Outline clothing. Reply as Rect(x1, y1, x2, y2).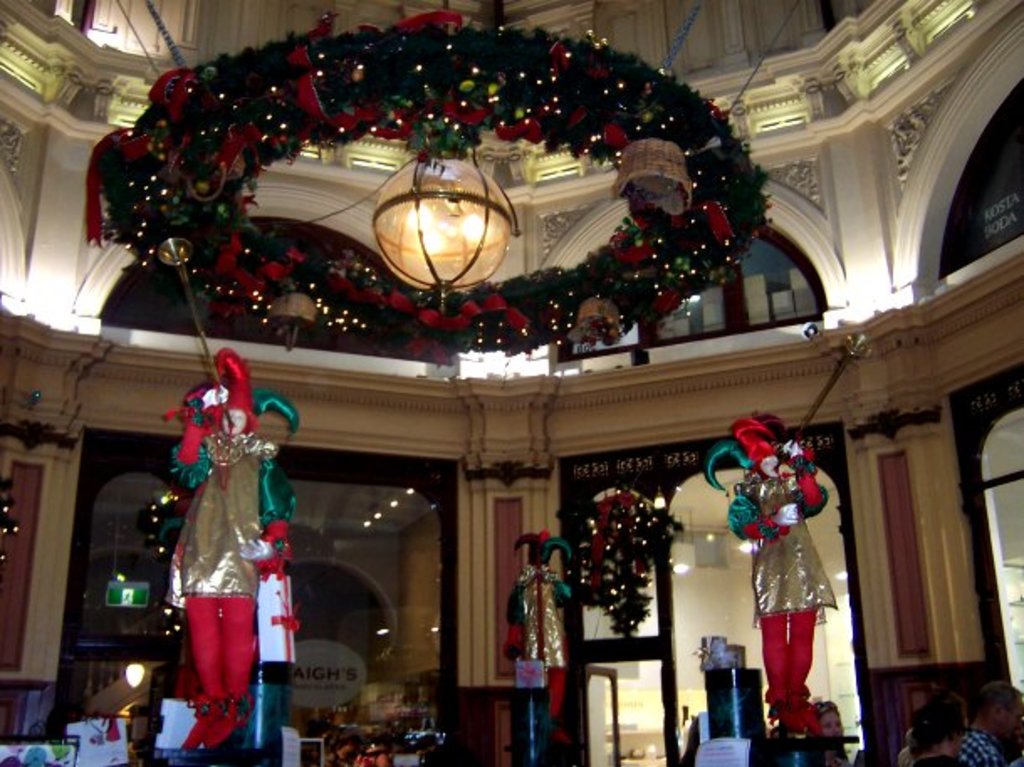
Rect(316, 749, 354, 765).
